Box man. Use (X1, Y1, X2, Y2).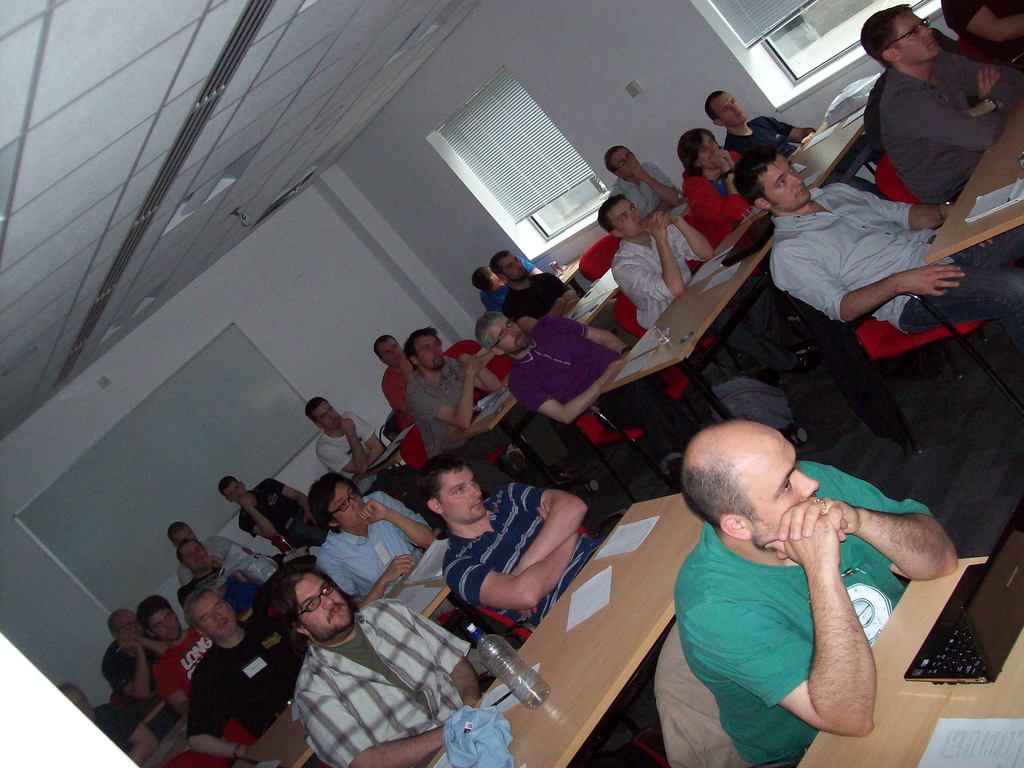
(606, 193, 811, 369).
